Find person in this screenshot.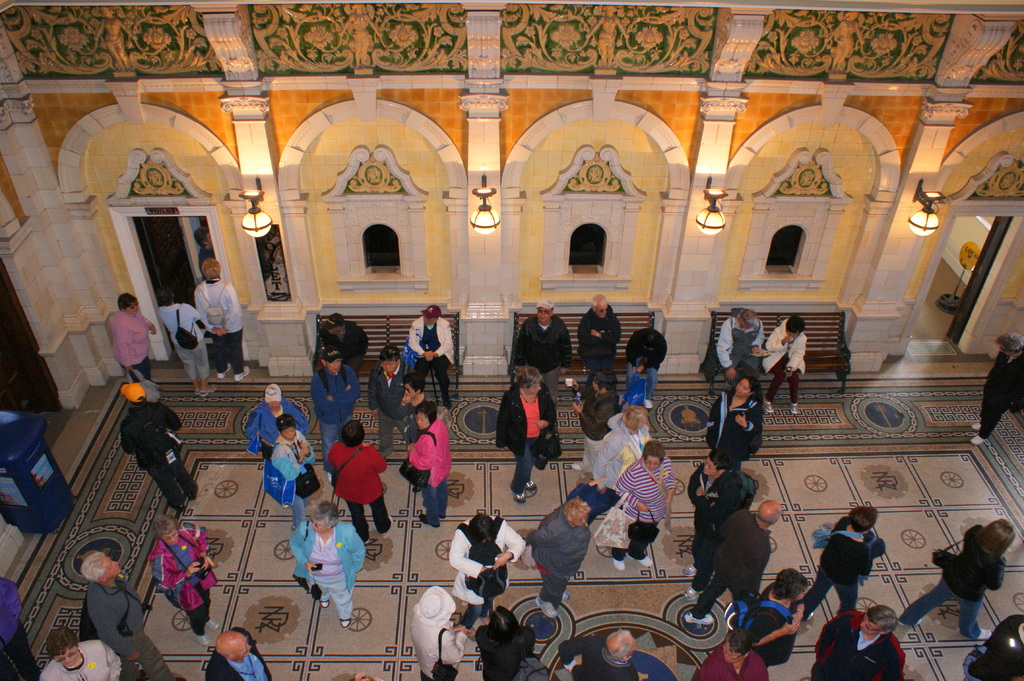
The bounding box for person is (x1=446, y1=513, x2=530, y2=643).
